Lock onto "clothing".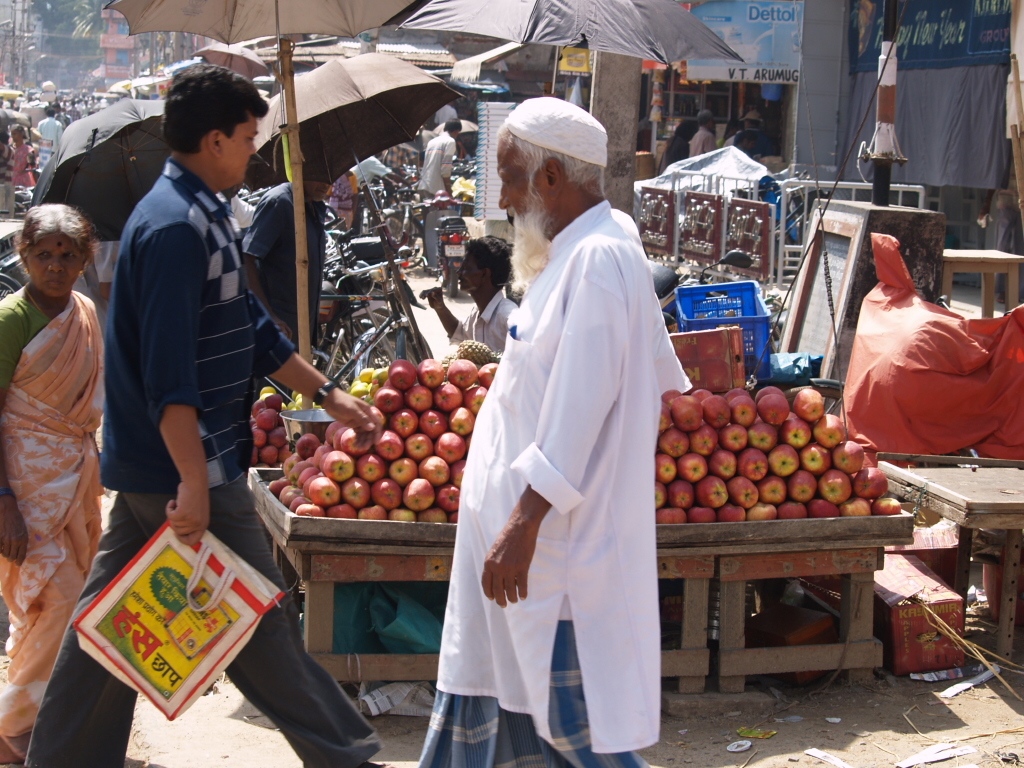
Locked: bbox(444, 291, 515, 360).
